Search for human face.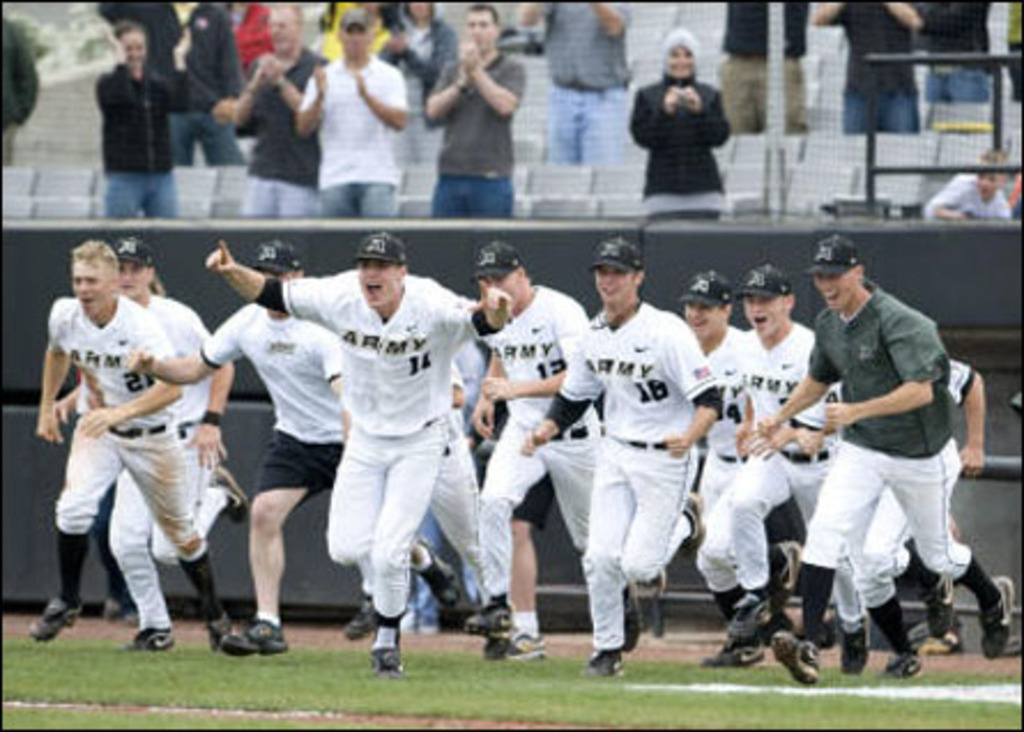
Found at 741,295,780,331.
